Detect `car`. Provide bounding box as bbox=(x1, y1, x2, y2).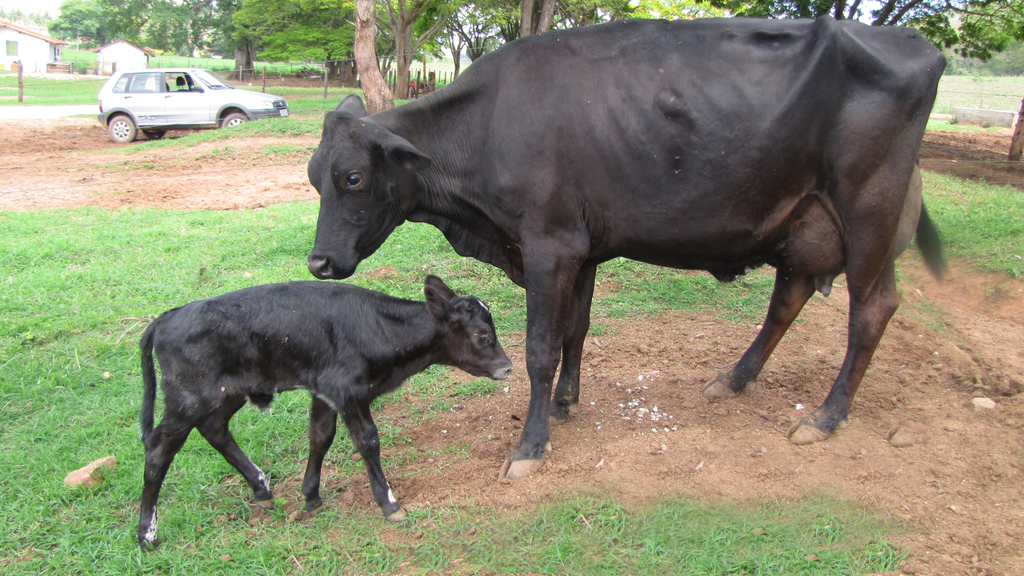
bbox=(94, 65, 287, 143).
